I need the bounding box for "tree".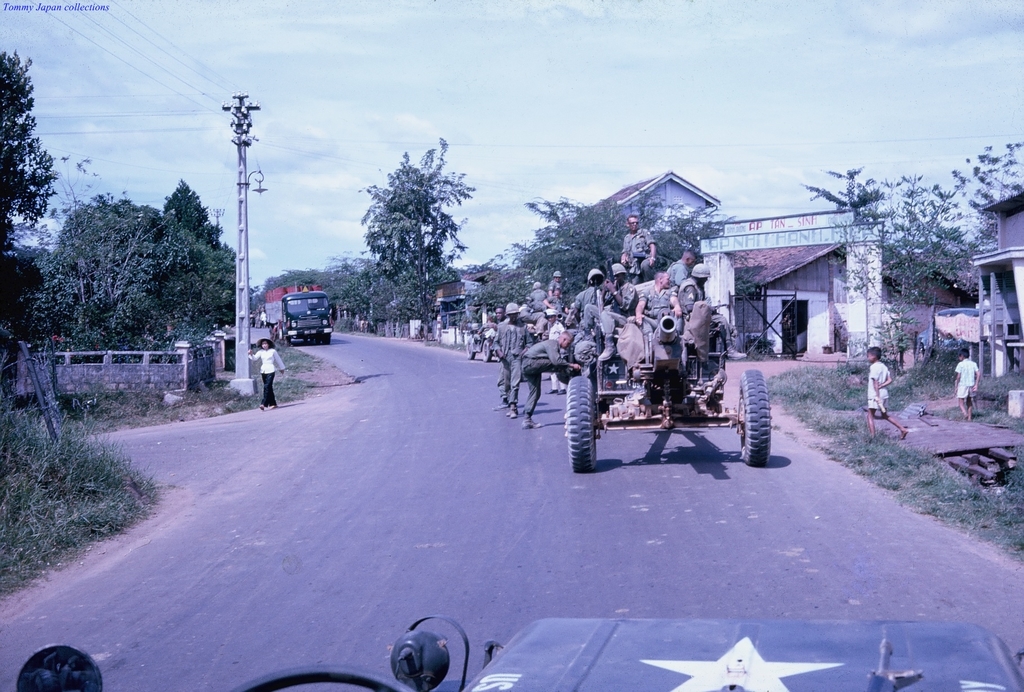
Here it is: 811 167 886 238.
